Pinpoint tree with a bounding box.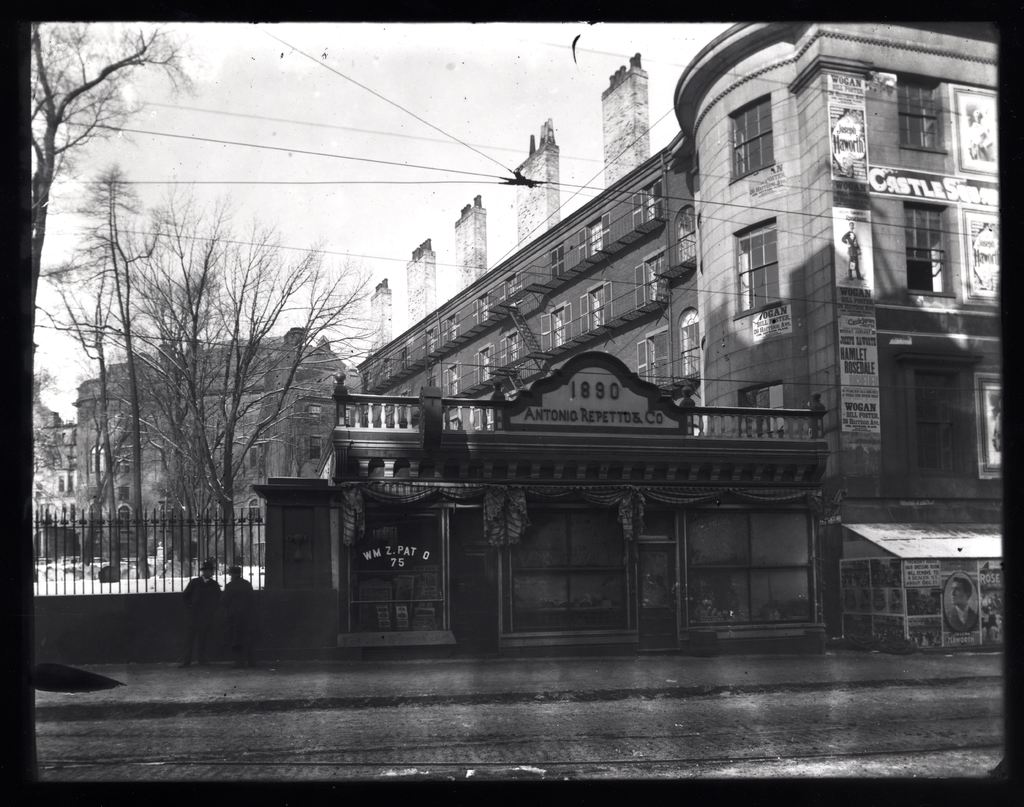
box(19, 24, 191, 806).
